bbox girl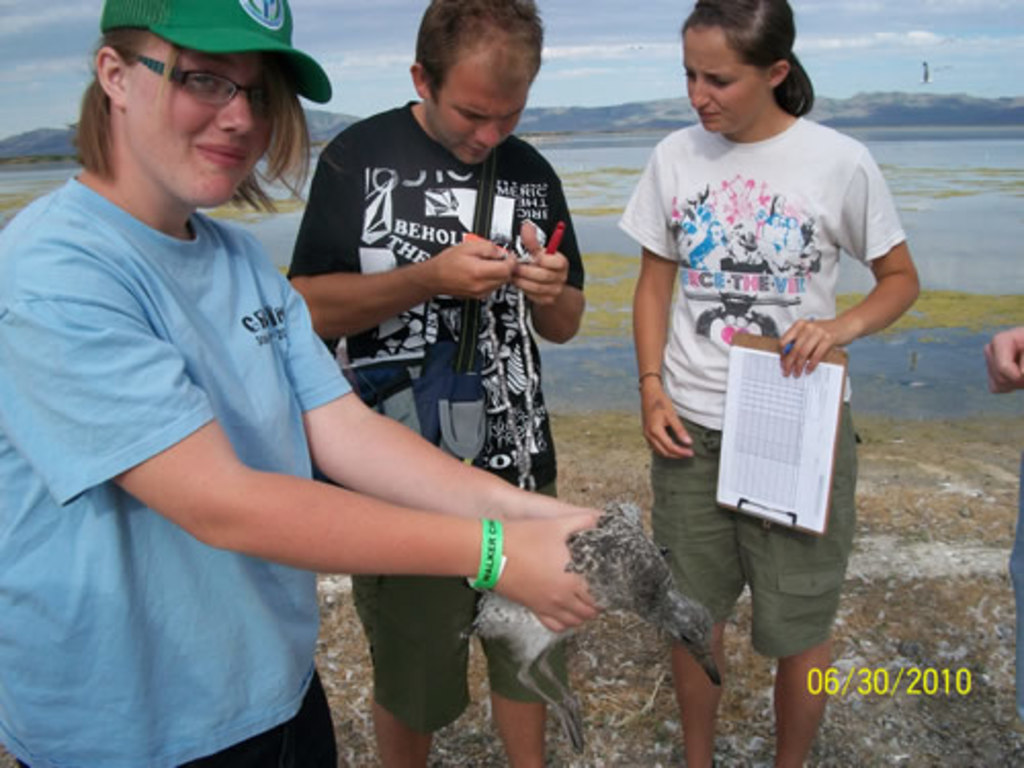
detection(0, 0, 621, 766)
